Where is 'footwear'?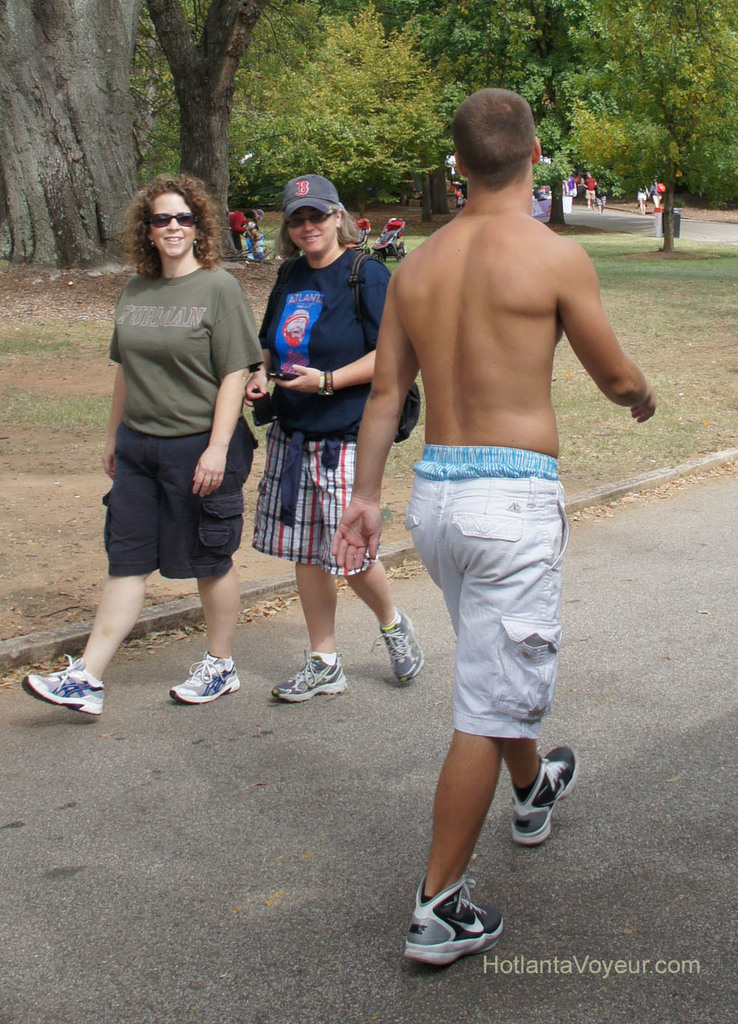
<box>263,645,351,701</box>.
